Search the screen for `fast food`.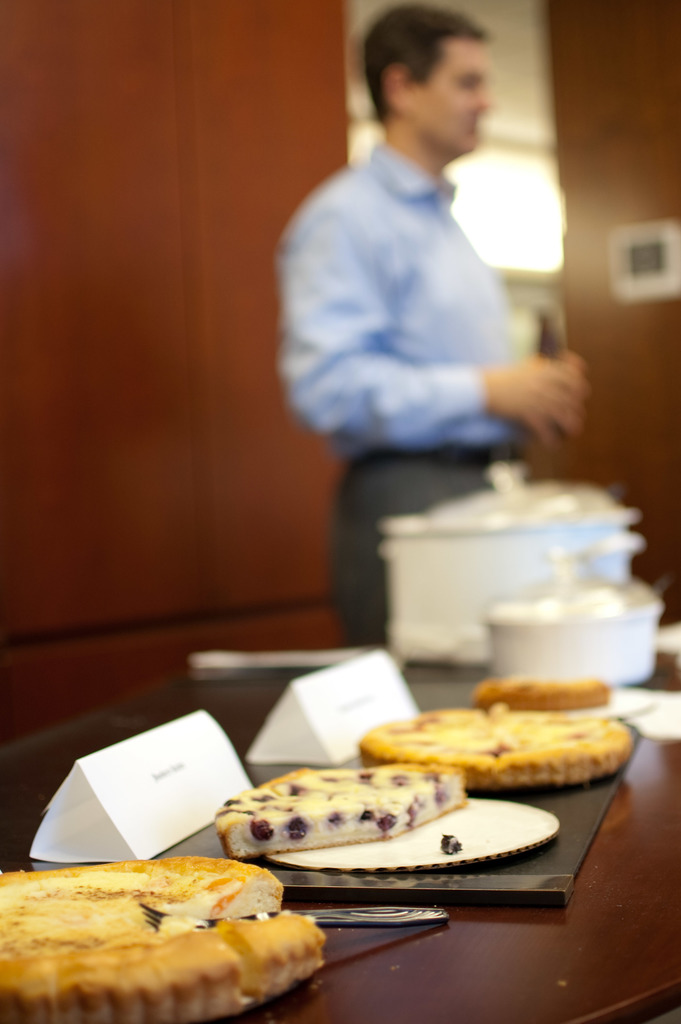
Found at (369,703,632,788).
